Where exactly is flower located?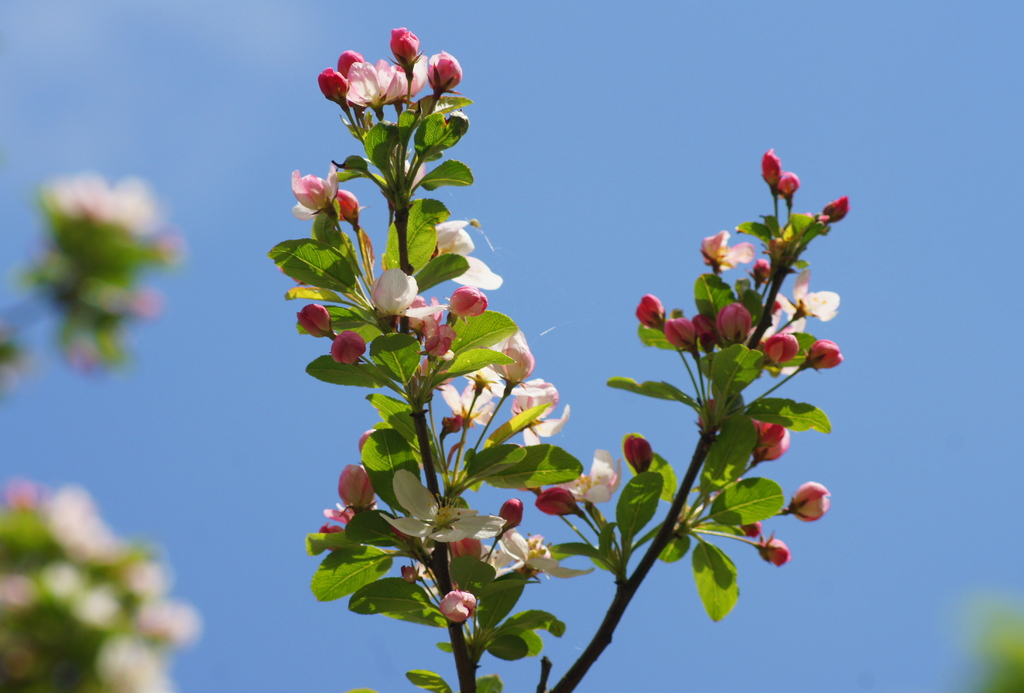
Its bounding box is detection(296, 300, 335, 335).
